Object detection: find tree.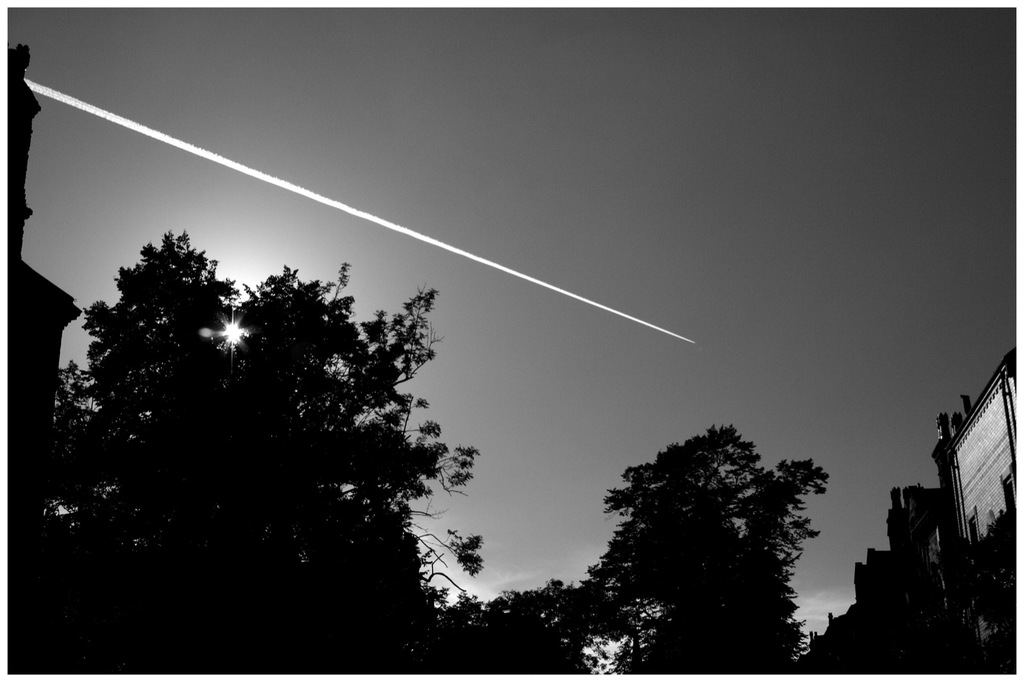
<region>401, 581, 616, 673</region>.
